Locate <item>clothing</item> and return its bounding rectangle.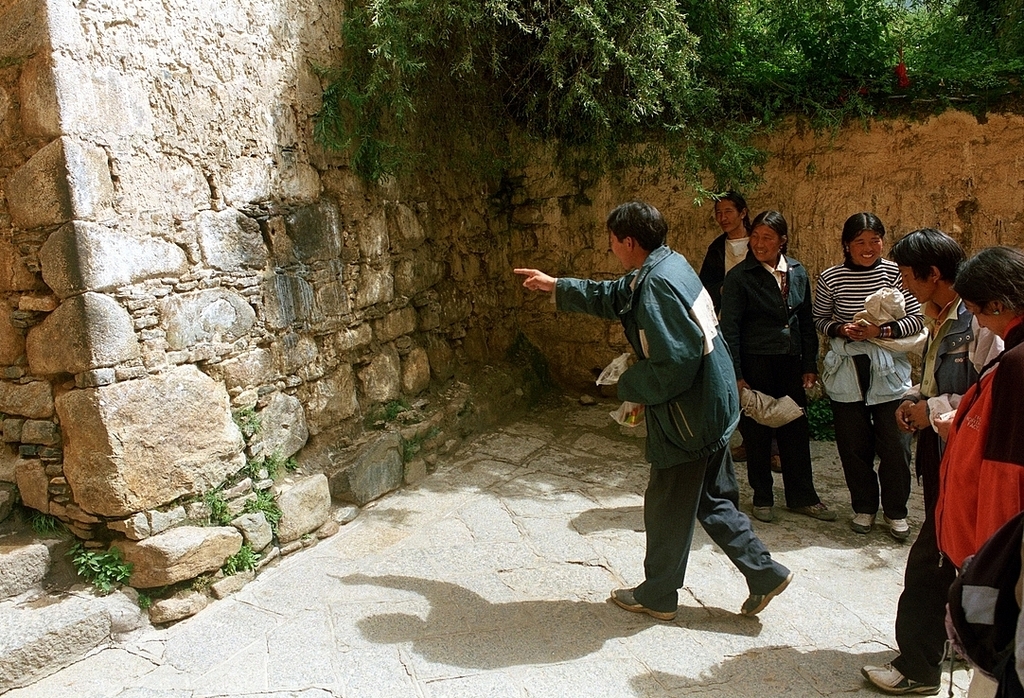
809,258,915,525.
